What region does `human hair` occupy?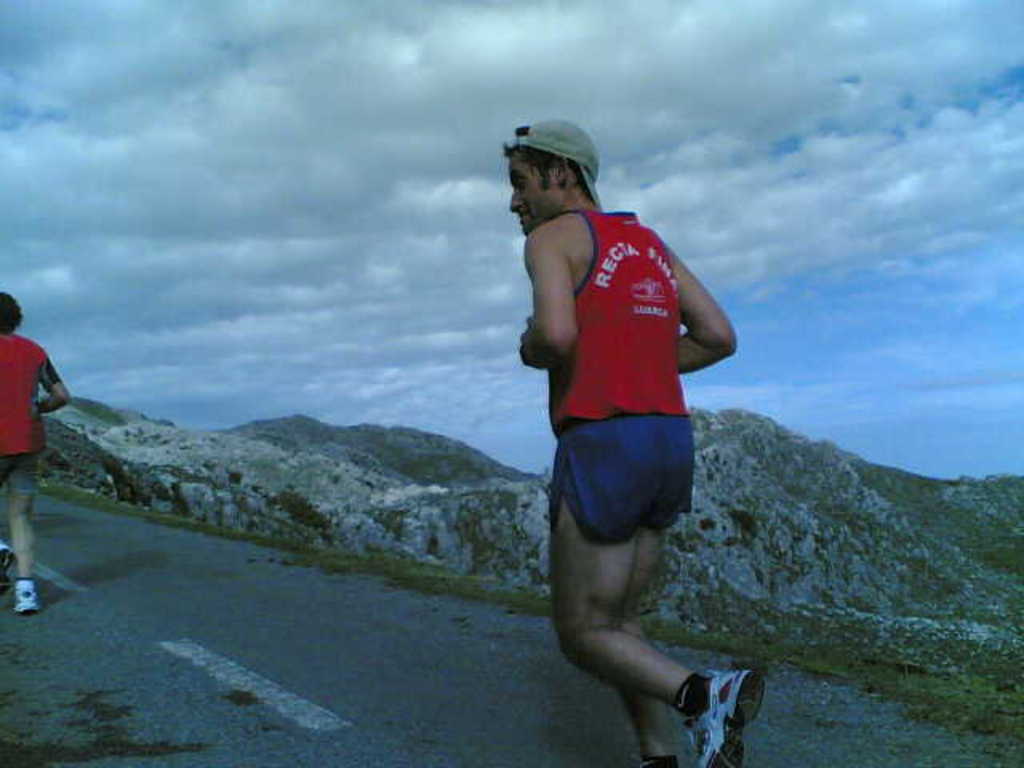
[498,142,594,195].
